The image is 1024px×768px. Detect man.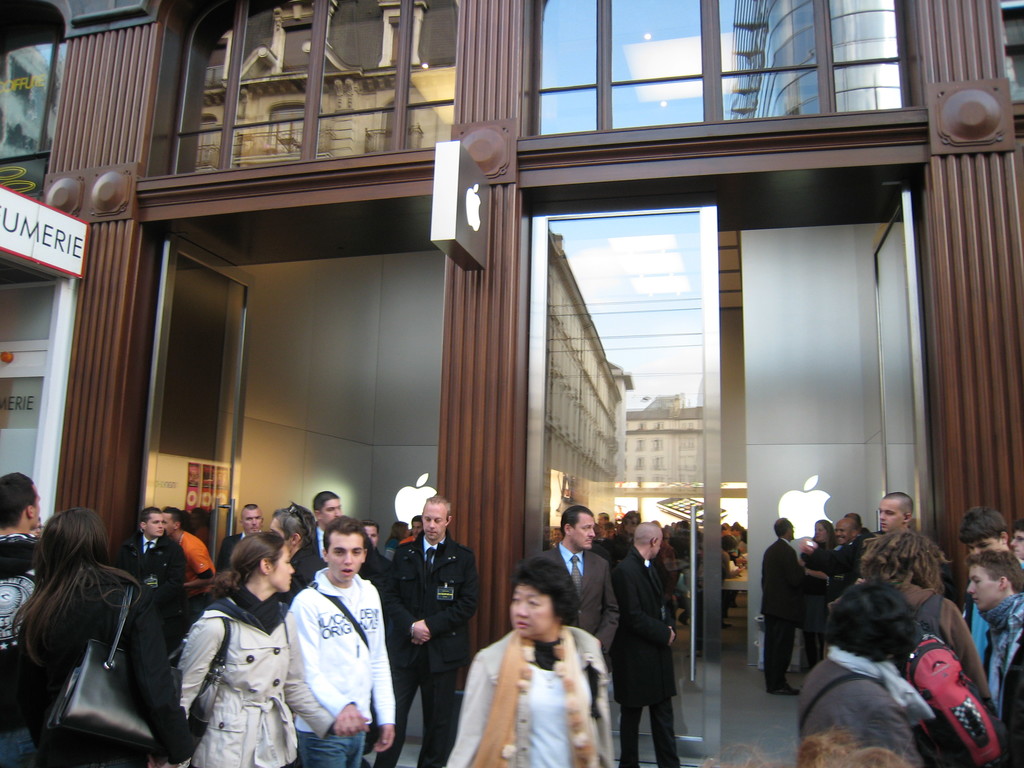
Detection: rect(967, 508, 1017, 674).
